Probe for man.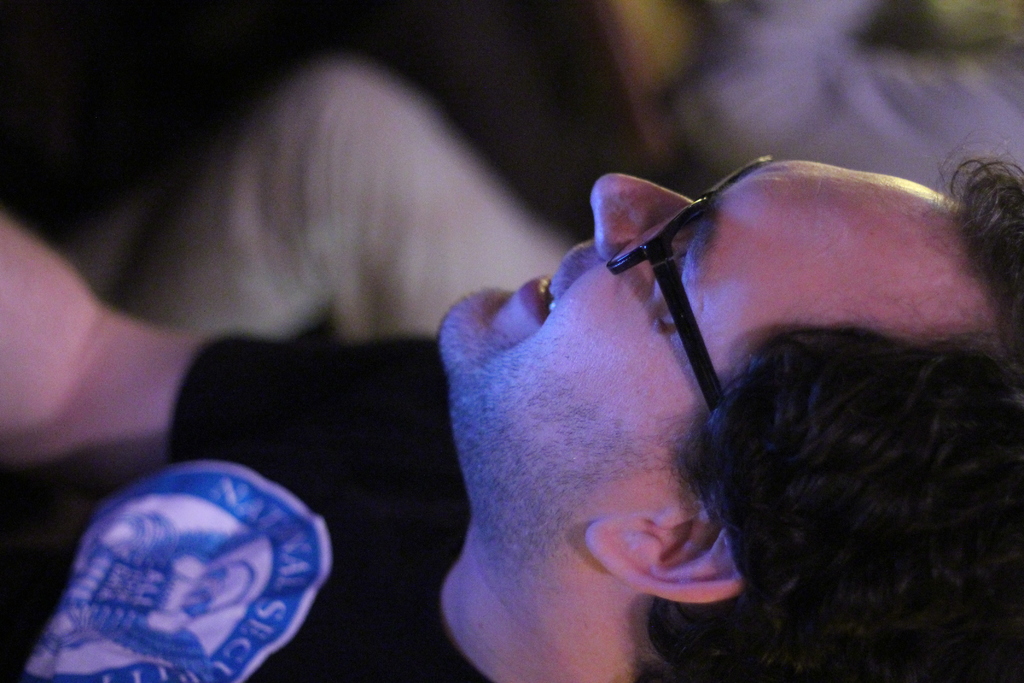
Probe result: {"left": 0, "top": 170, "right": 1023, "bottom": 682}.
